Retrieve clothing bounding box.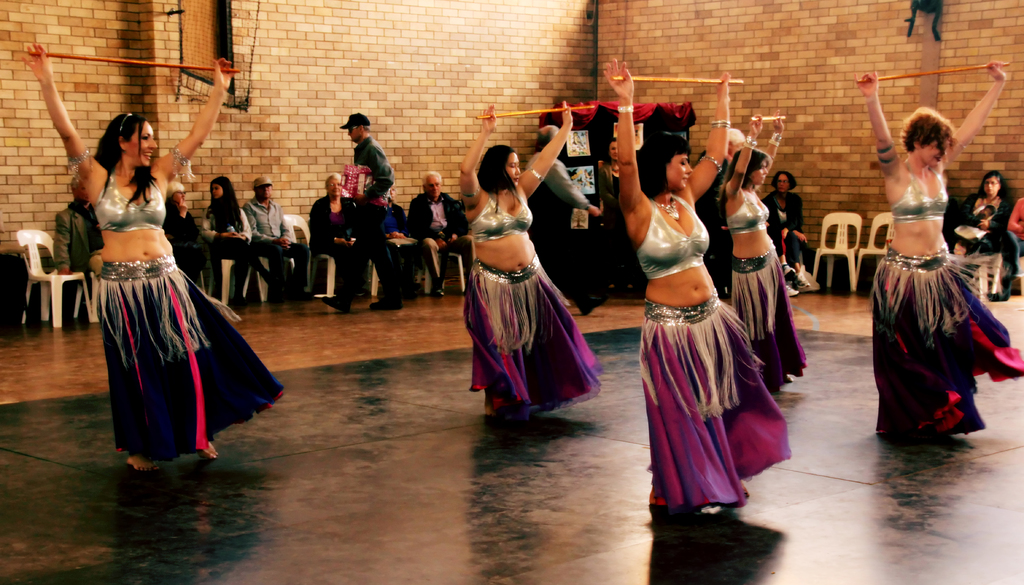
Bounding box: x1=878 y1=242 x2=1023 y2=456.
